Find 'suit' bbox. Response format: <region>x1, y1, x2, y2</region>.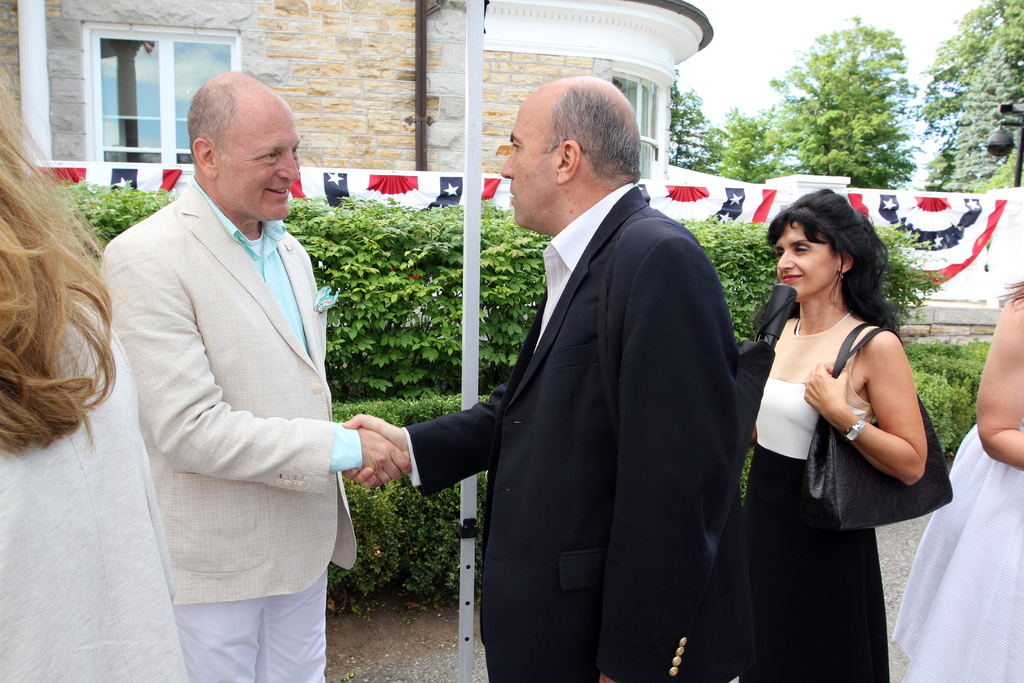
<region>431, 83, 767, 674</region>.
